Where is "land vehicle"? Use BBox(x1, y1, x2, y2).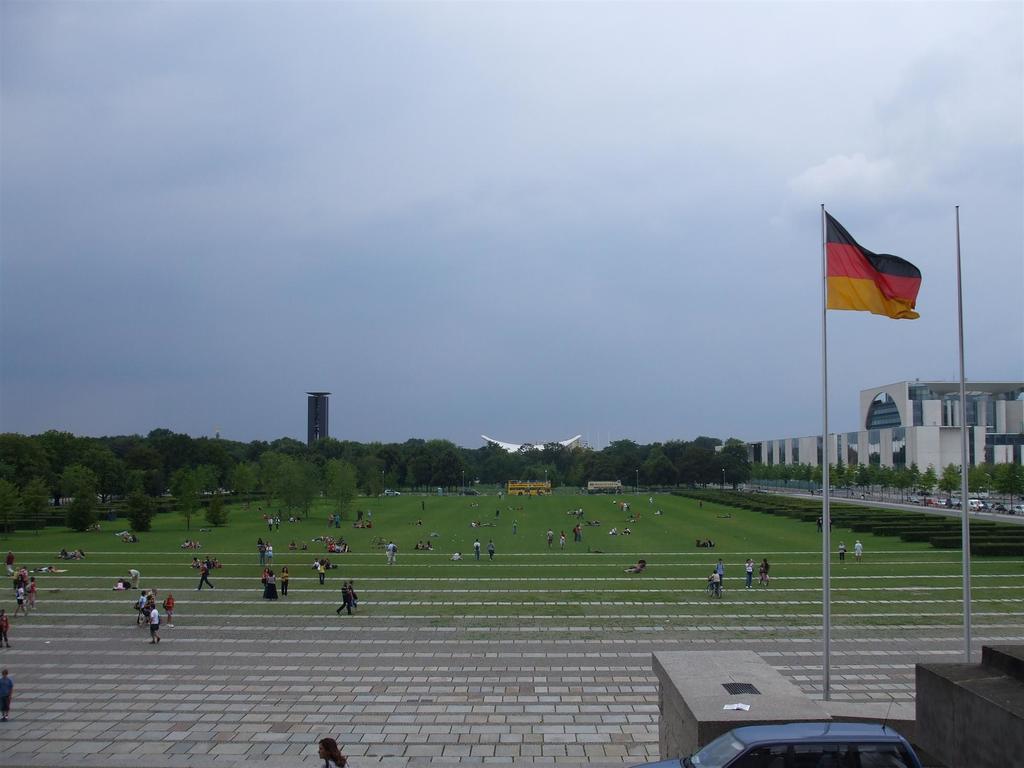
BBox(586, 479, 624, 495).
